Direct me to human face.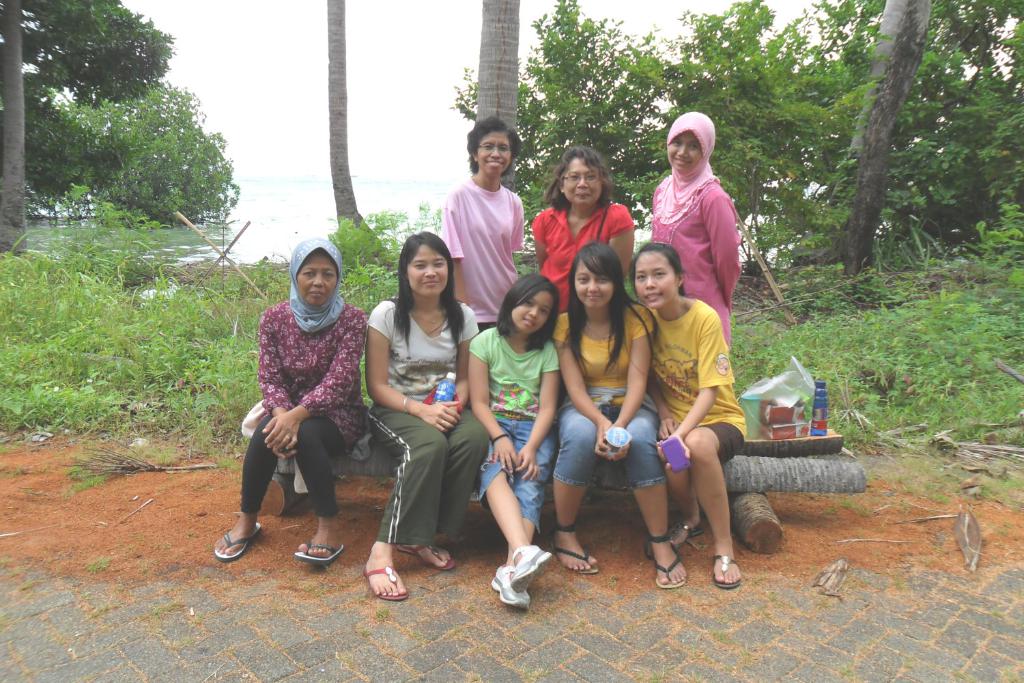
Direction: <box>483,128,512,174</box>.
